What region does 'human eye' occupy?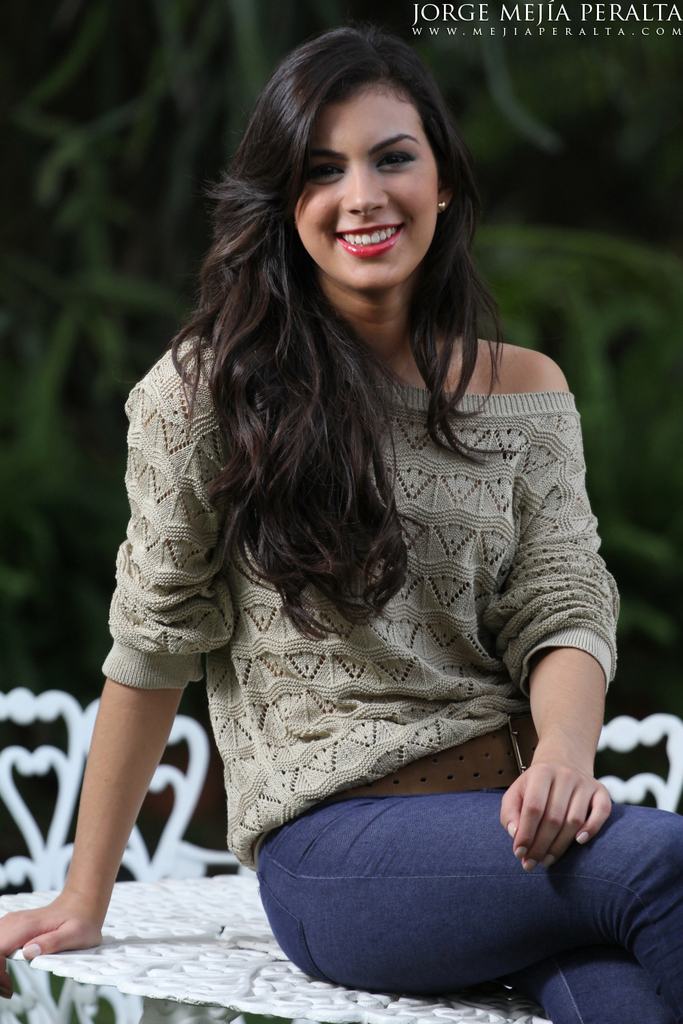
box(304, 160, 348, 188).
